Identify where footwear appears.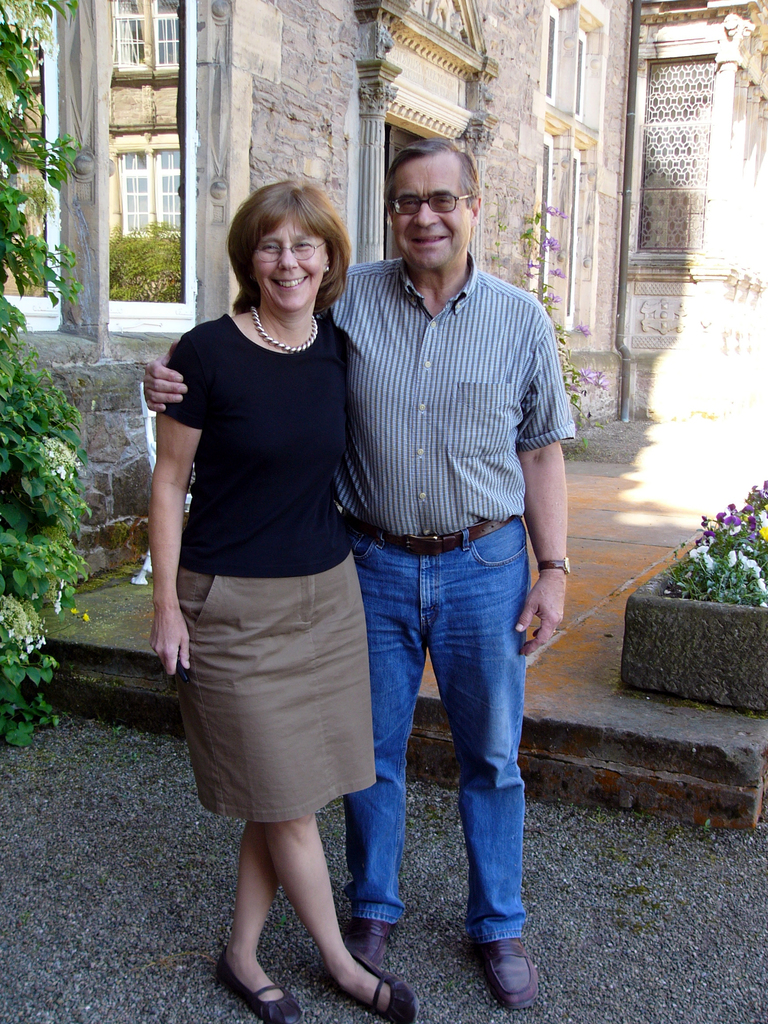
Appears at bbox=(214, 948, 307, 1023).
